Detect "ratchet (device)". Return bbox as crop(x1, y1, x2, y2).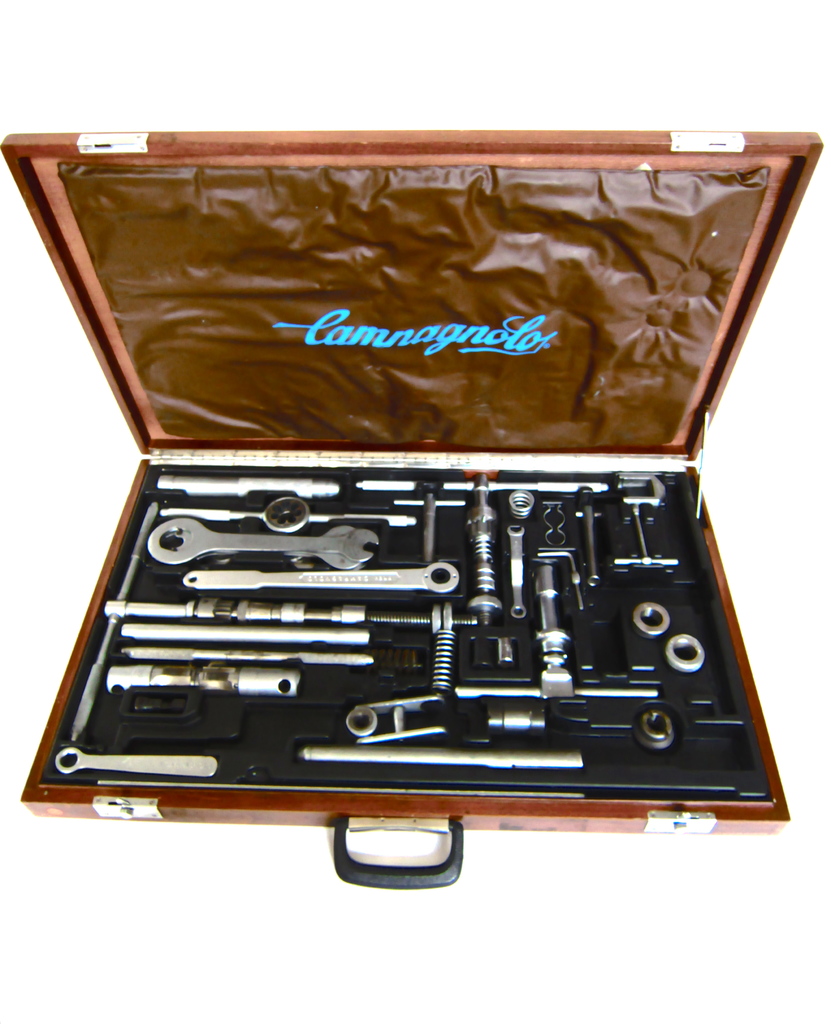
crop(463, 473, 503, 630).
